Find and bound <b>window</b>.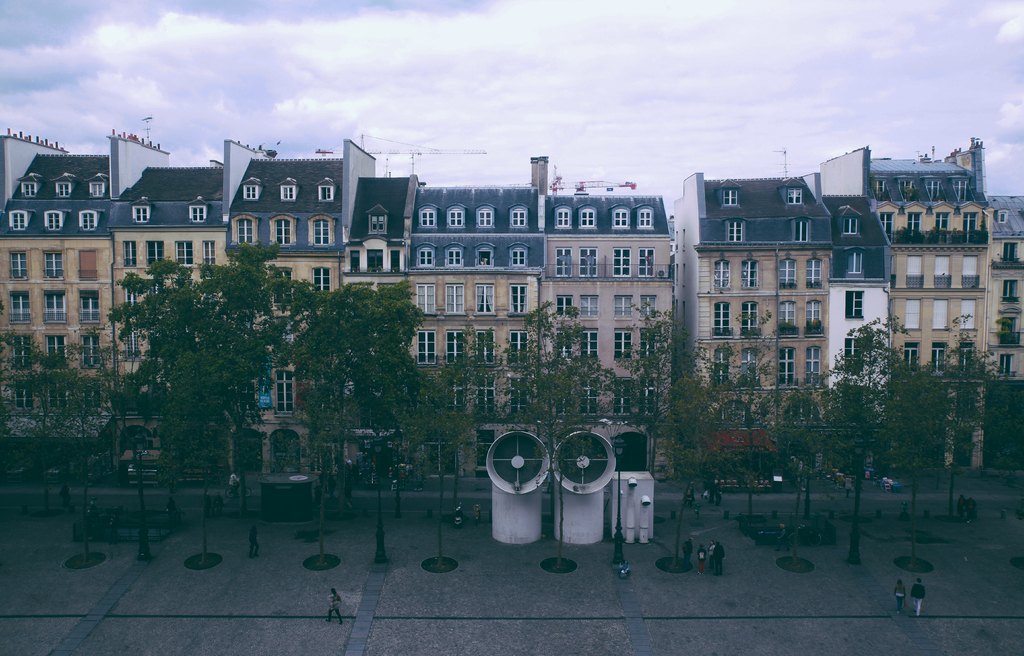
Bound: select_region(579, 208, 593, 233).
